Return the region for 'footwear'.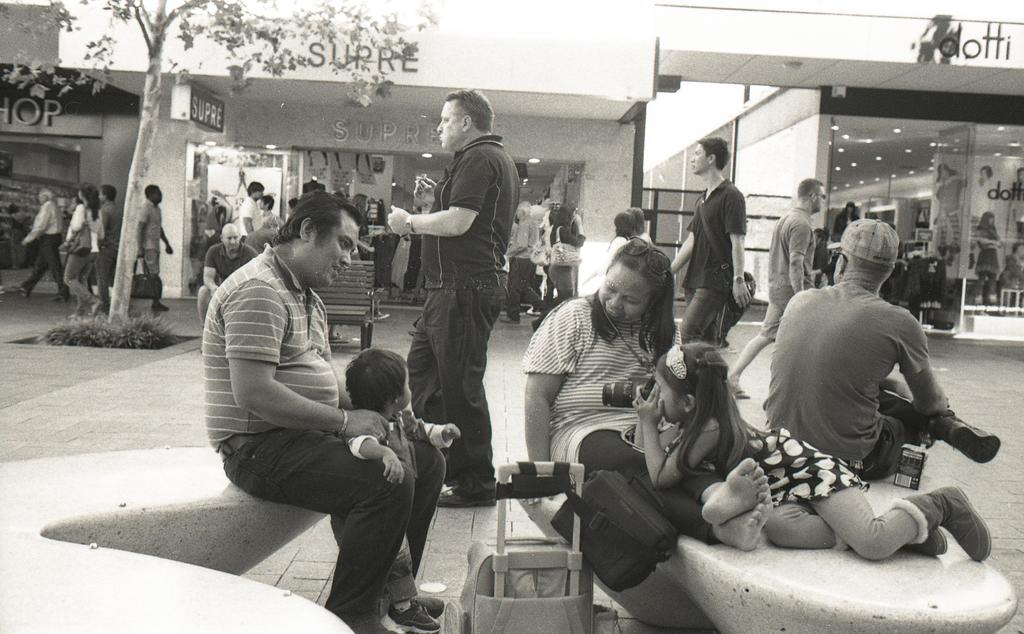
499/315/521/322.
